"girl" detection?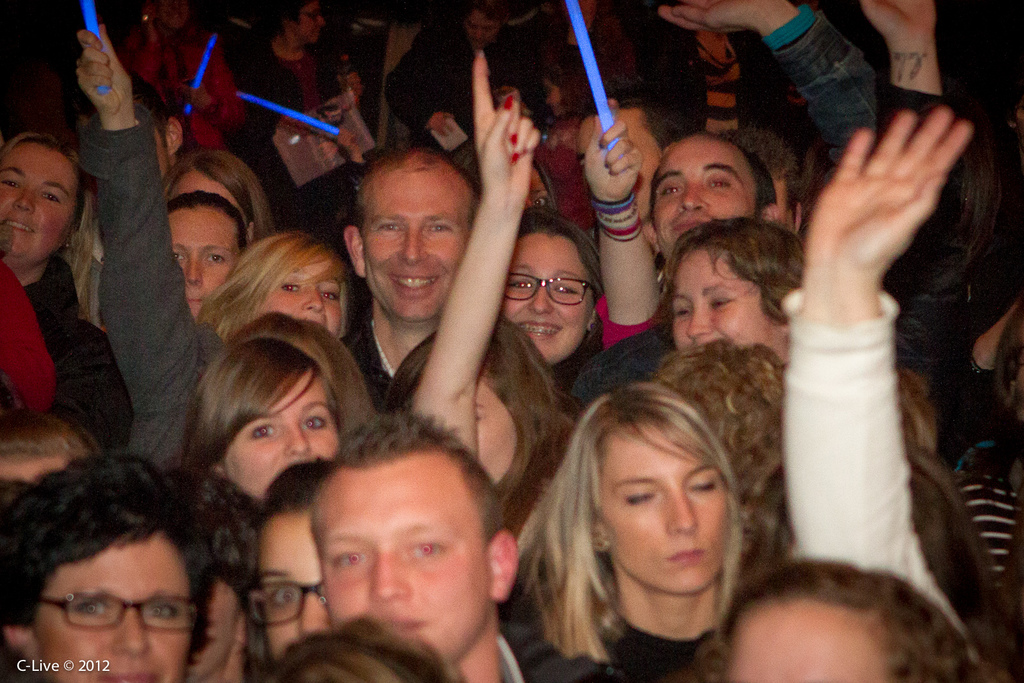
(left=90, top=34, right=348, bottom=481)
